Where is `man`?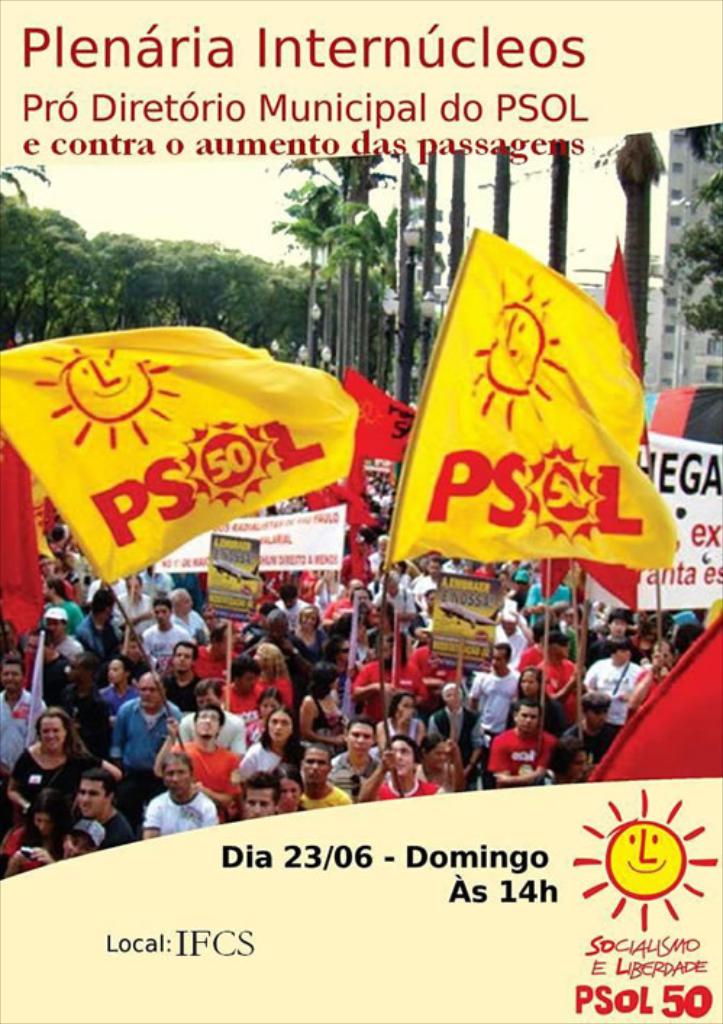
(168, 643, 197, 713).
